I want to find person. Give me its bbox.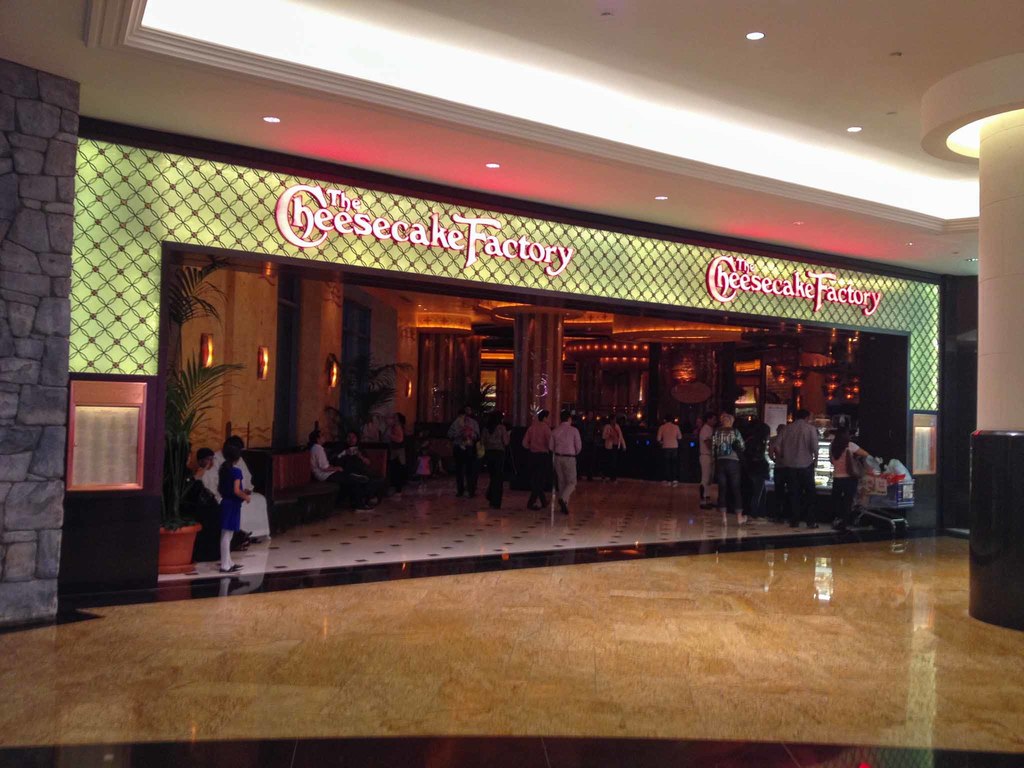
<region>306, 424, 372, 514</region>.
